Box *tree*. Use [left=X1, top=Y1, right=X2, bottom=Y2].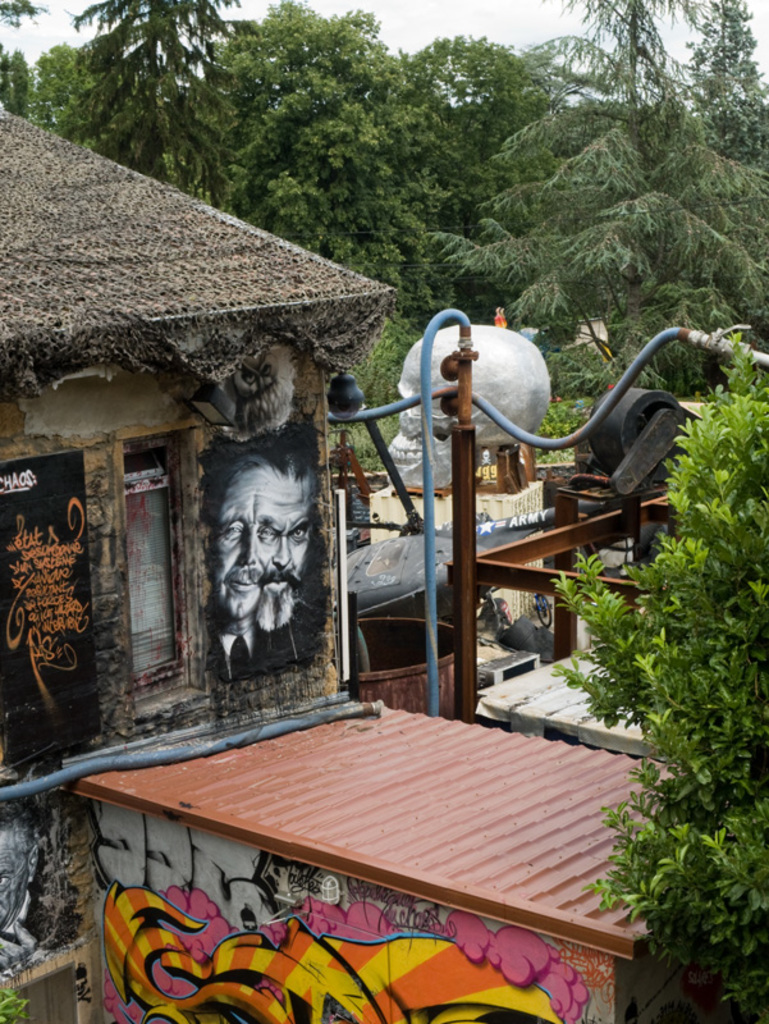
[left=0, top=47, right=40, bottom=140].
